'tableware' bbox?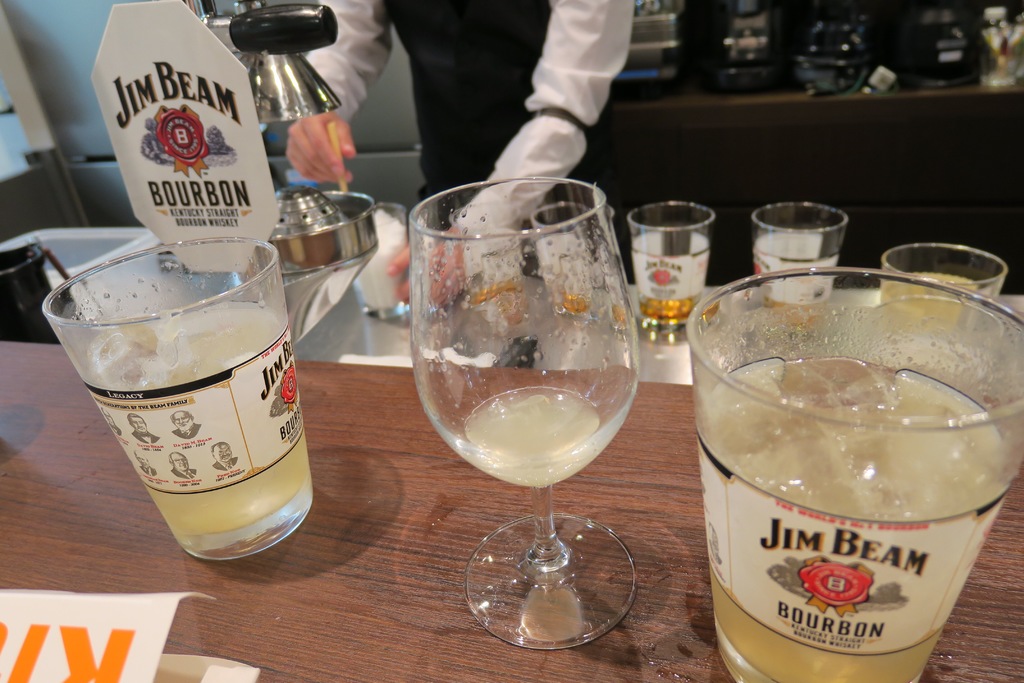
877,244,1007,305
